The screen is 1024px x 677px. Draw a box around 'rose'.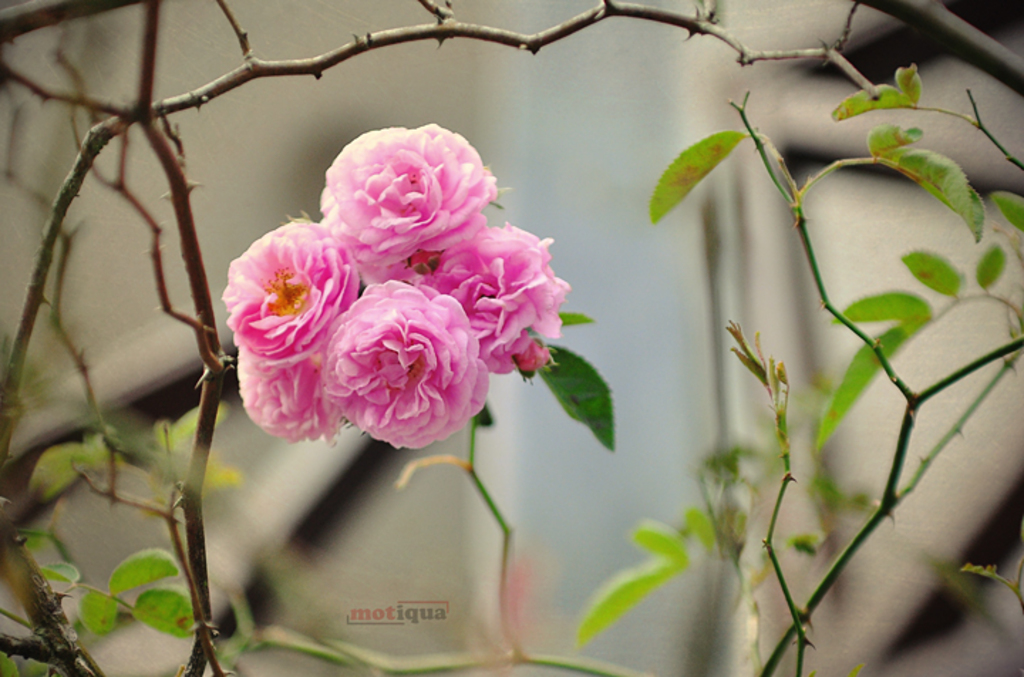
[223,220,358,368].
